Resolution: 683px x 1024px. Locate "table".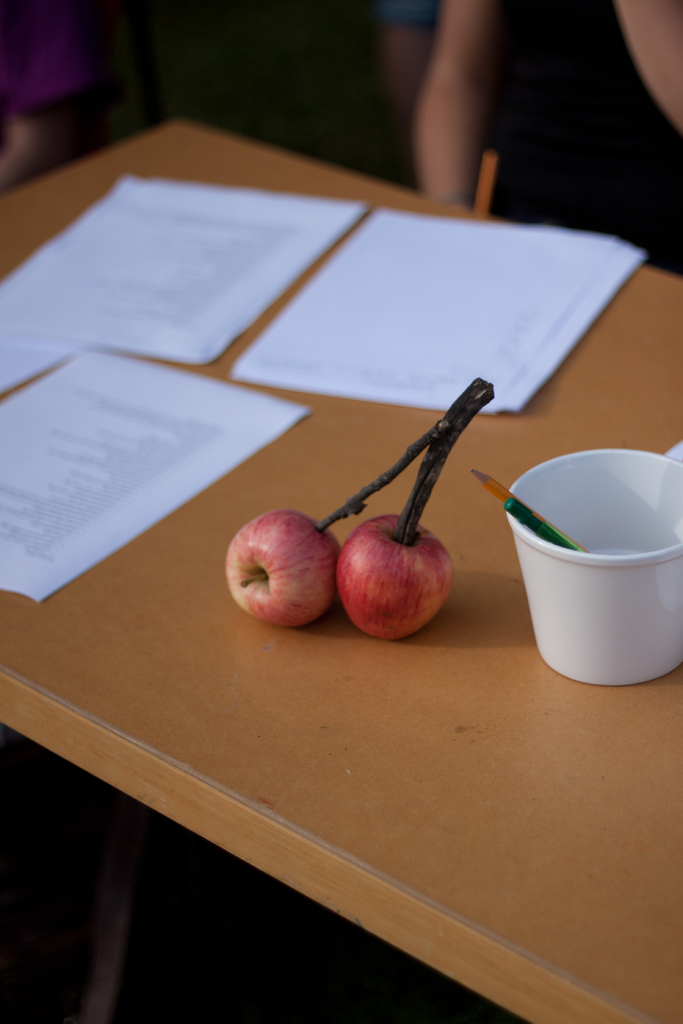
{"x1": 22, "y1": 111, "x2": 682, "y2": 1023}.
